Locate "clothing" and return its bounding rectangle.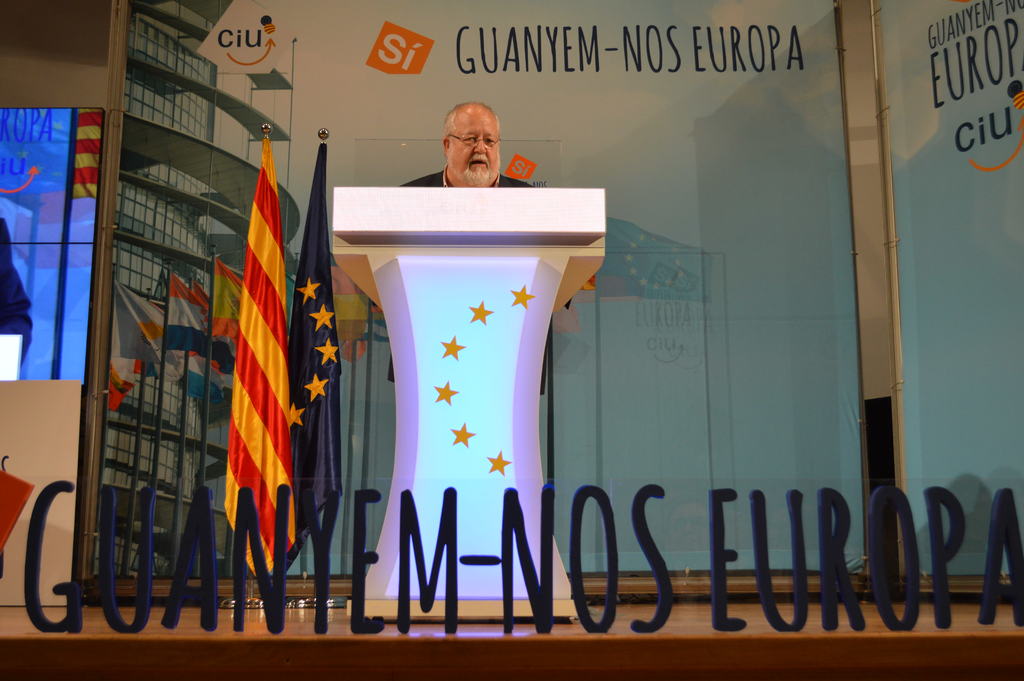
crop(396, 170, 572, 377).
